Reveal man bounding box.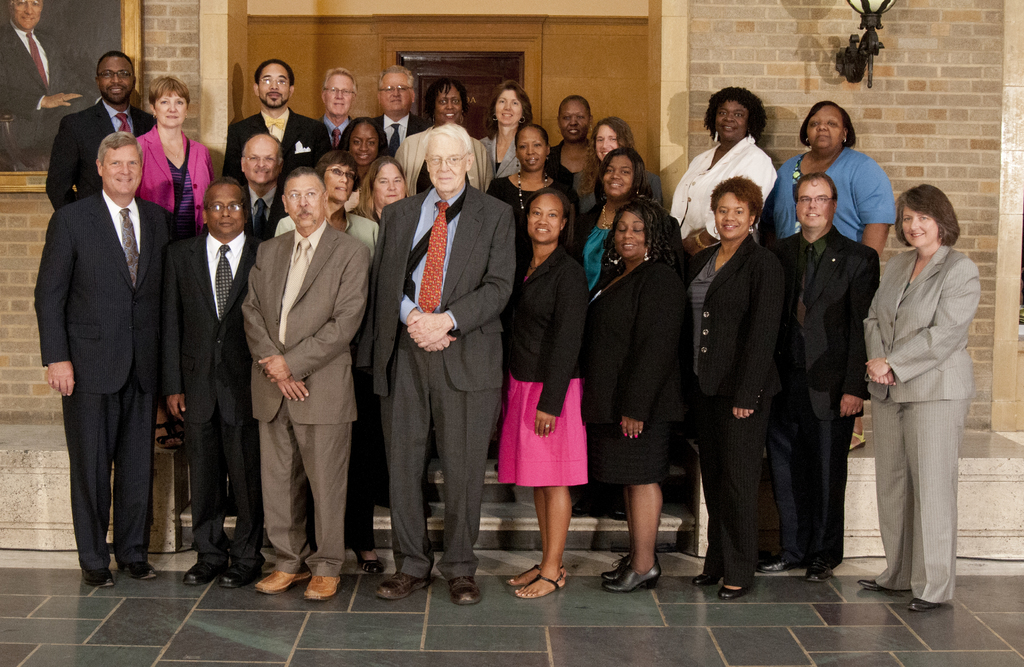
Revealed: locate(321, 67, 360, 145).
